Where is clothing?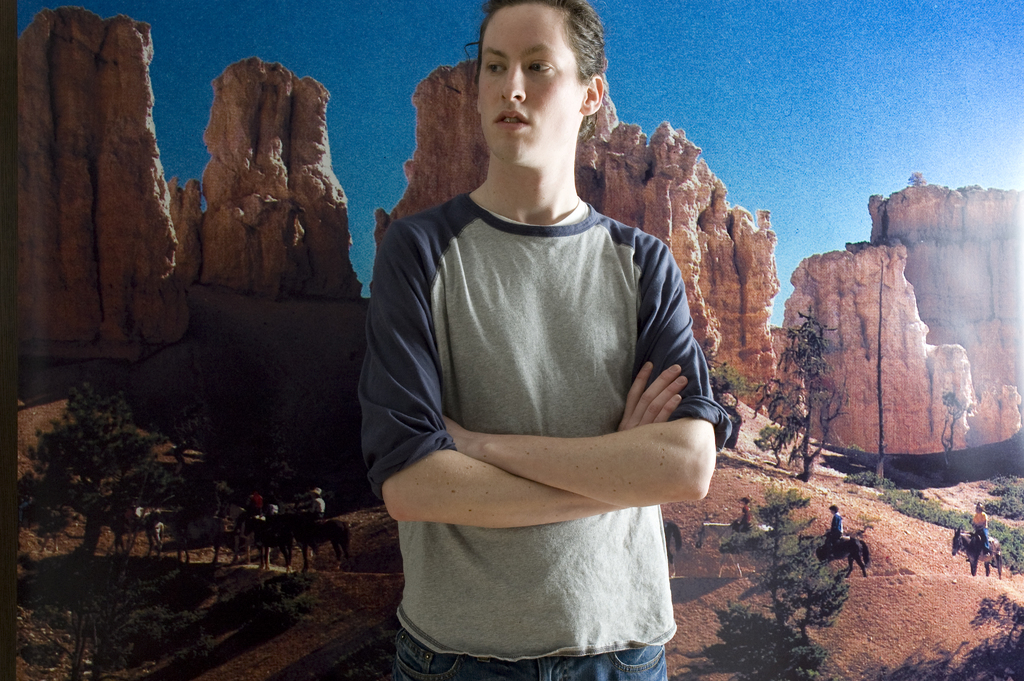
971:513:989:553.
